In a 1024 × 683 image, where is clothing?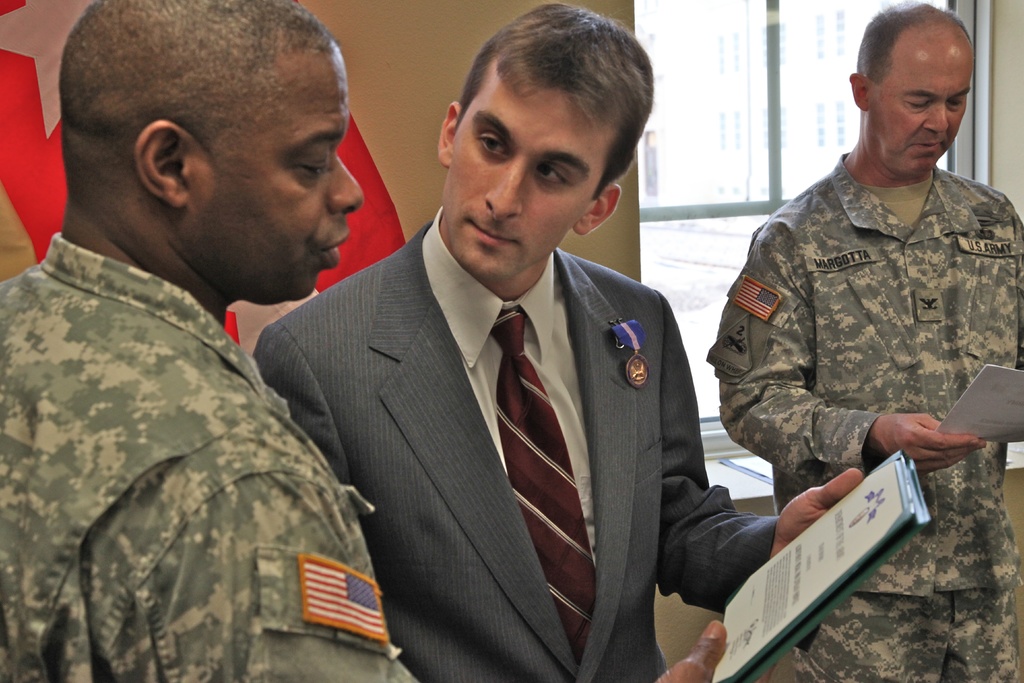
706:151:1023:682.
